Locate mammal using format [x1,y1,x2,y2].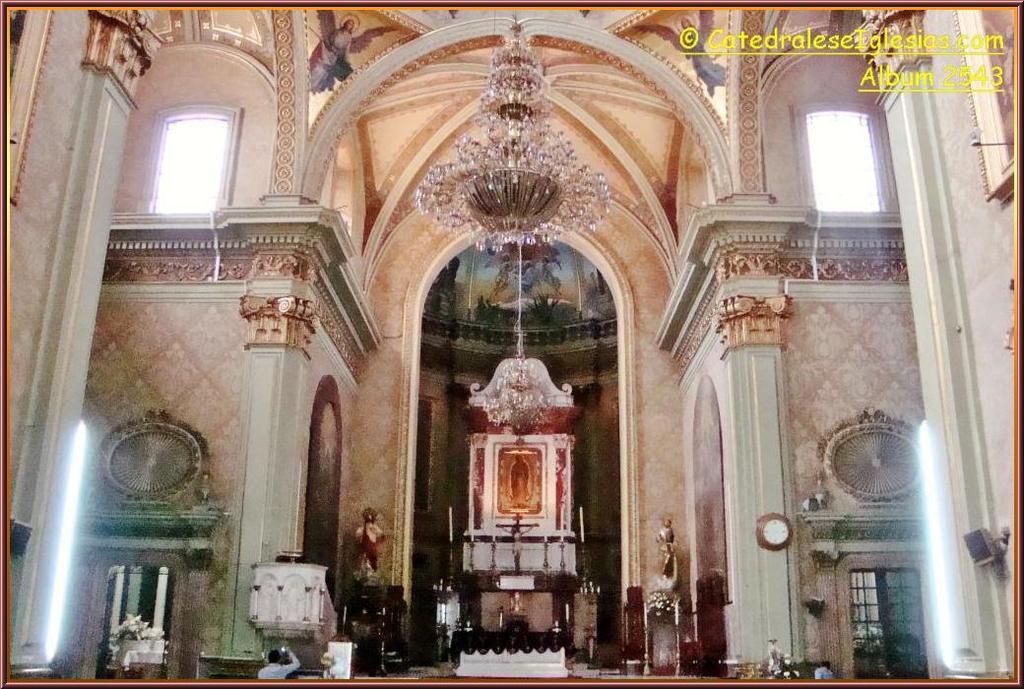
[351,511,376,577].
